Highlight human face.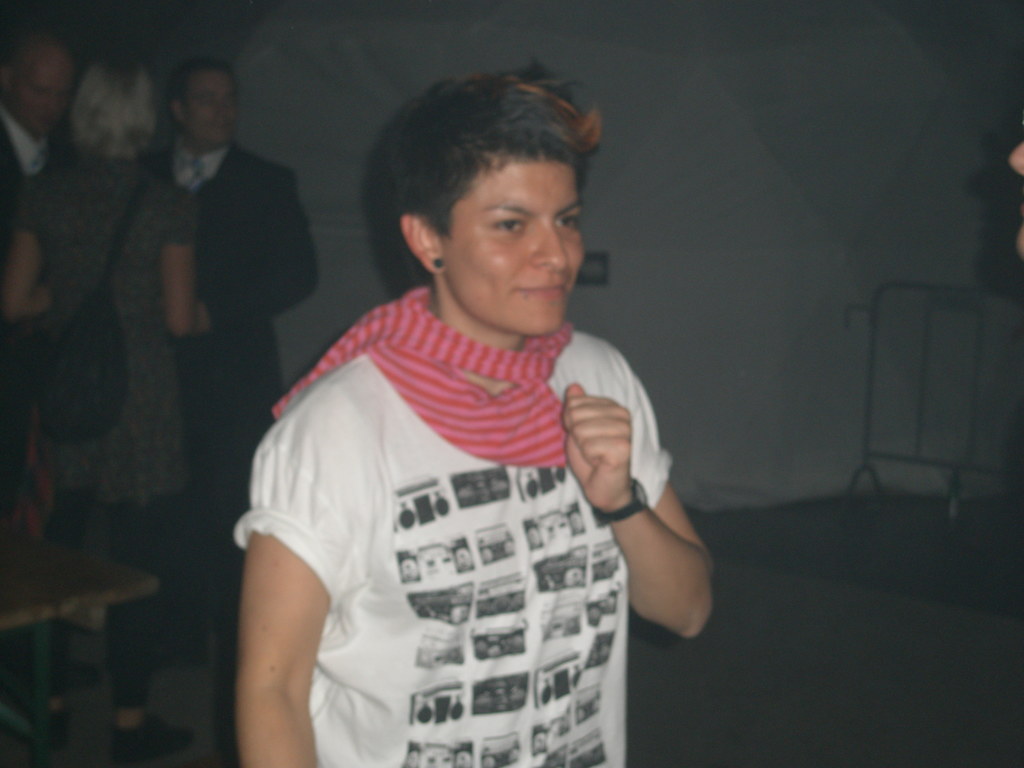
Highlighted region: l=187, t=77, r=234, b=145.
